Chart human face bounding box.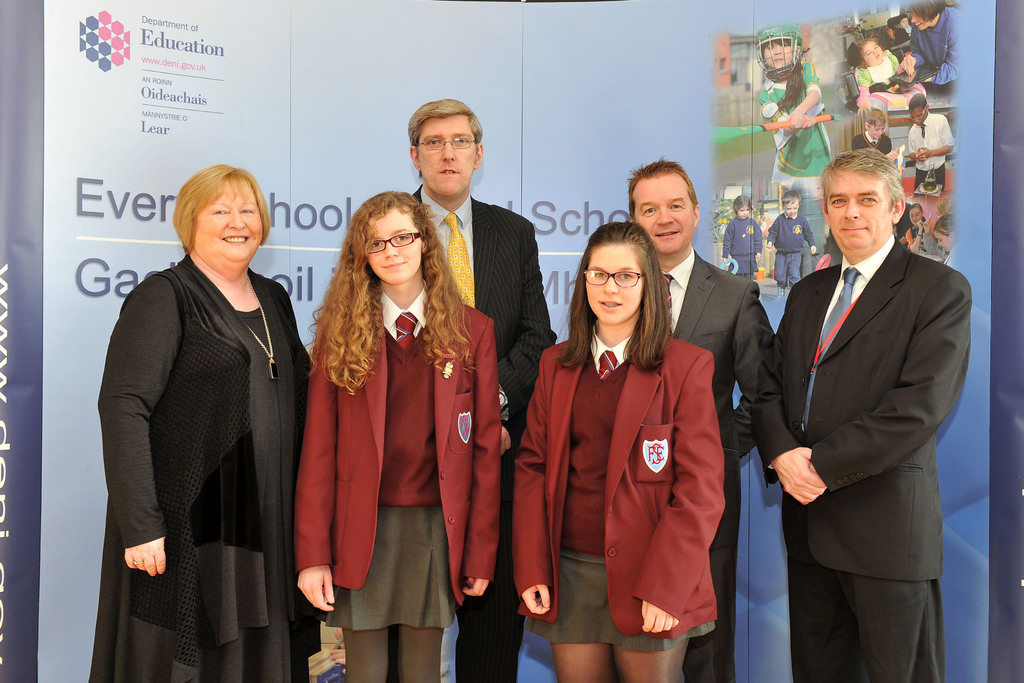
Charted: <box>634,171,697,255</box>.
